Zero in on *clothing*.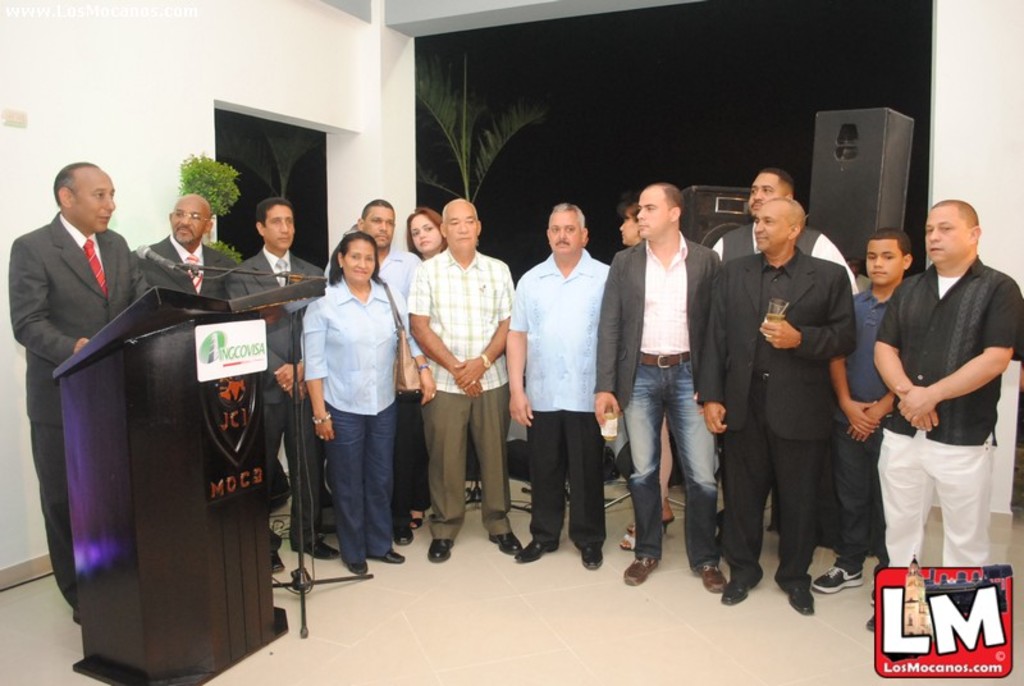
Zeroed in: (x1=596, y1=239, x2=718, y2=566).
